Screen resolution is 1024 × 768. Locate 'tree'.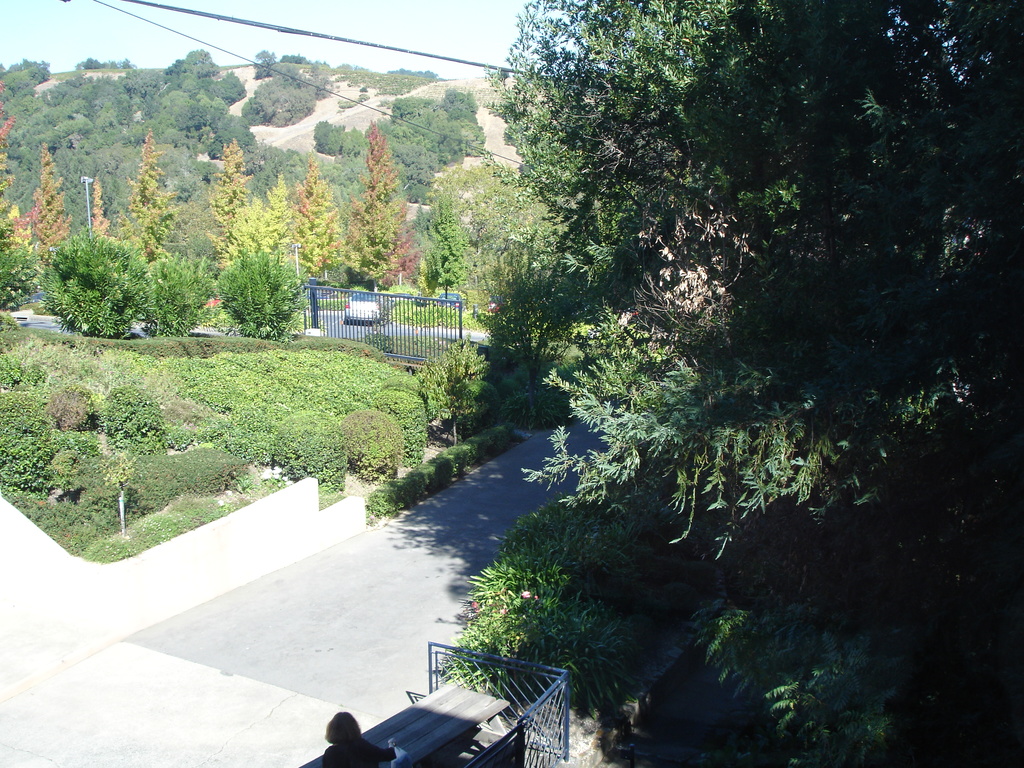
26/145/65/271.
